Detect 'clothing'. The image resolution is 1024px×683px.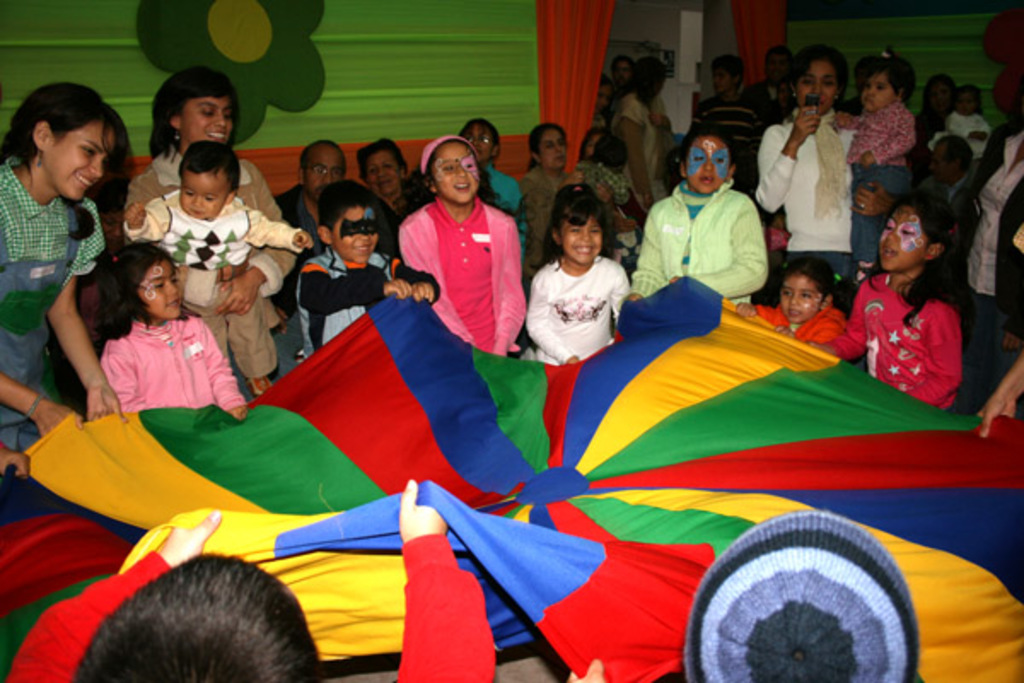
locate(860, 248, 976, 410).
